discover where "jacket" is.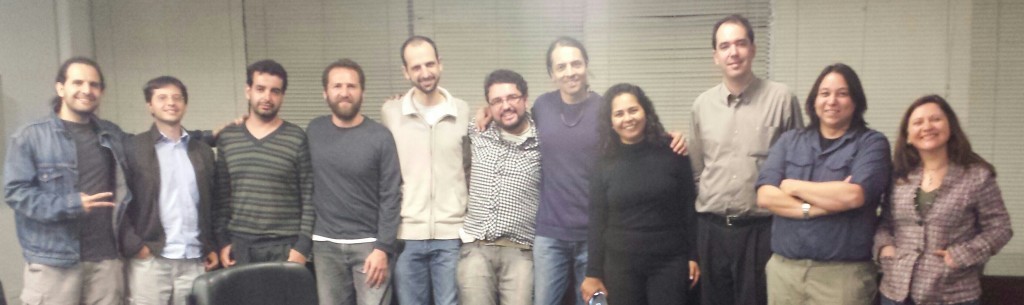
Discovered at <box>123,125,217,258</box>.
